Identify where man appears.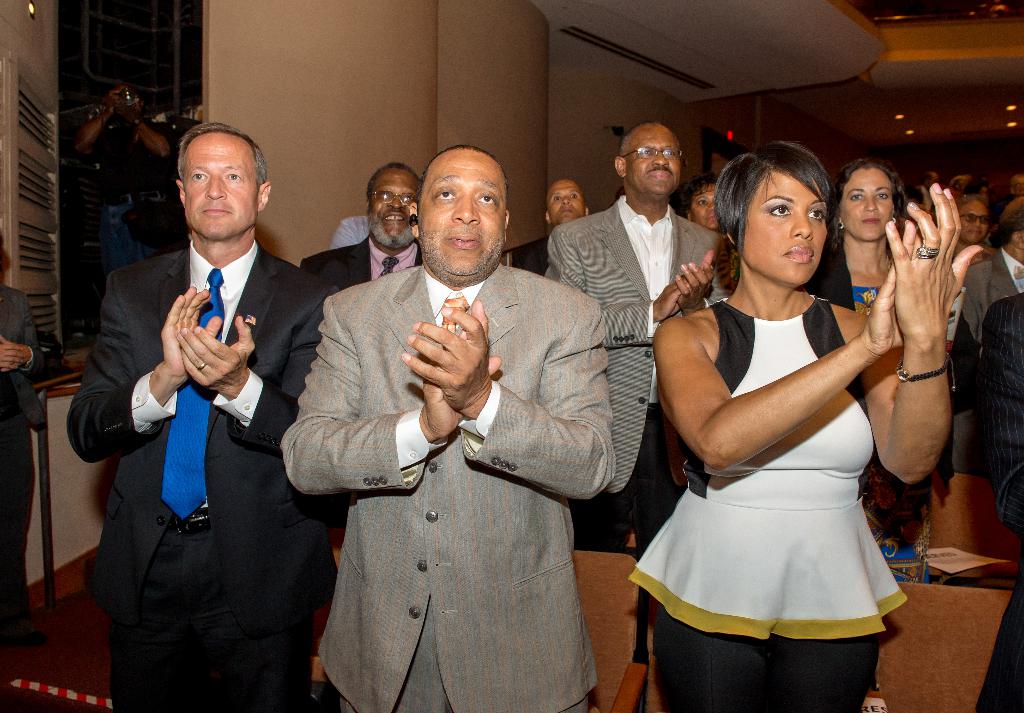
Appears at 541/121/724/712.
